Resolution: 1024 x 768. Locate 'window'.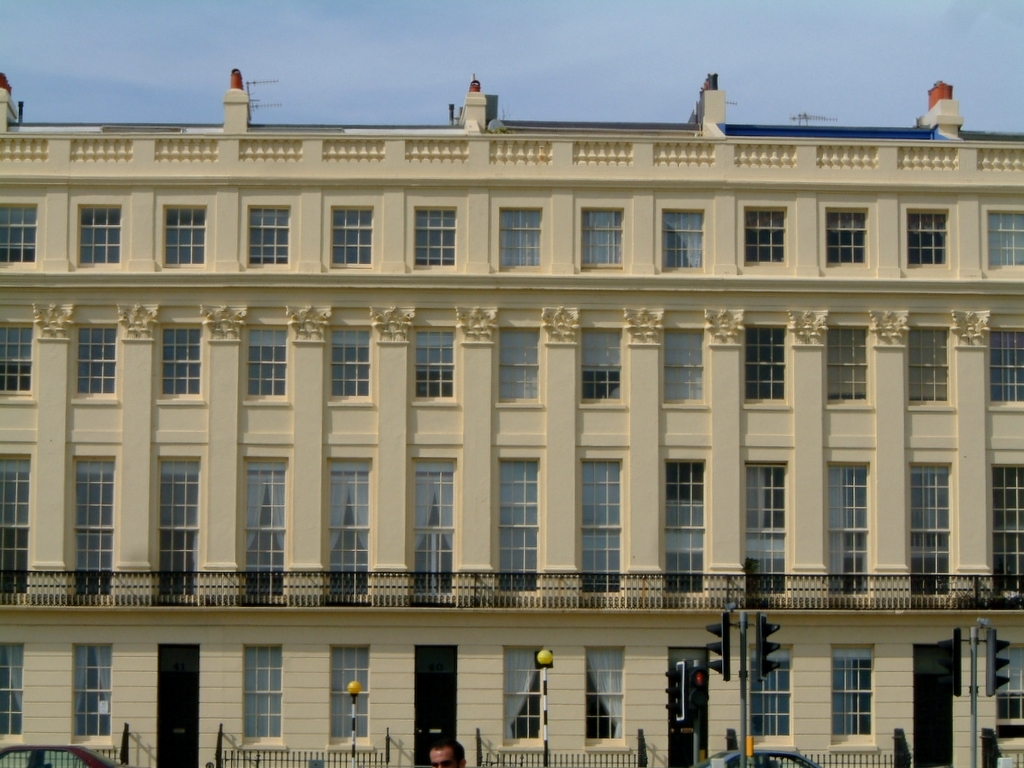
<box>581,325,628,407</box>.
